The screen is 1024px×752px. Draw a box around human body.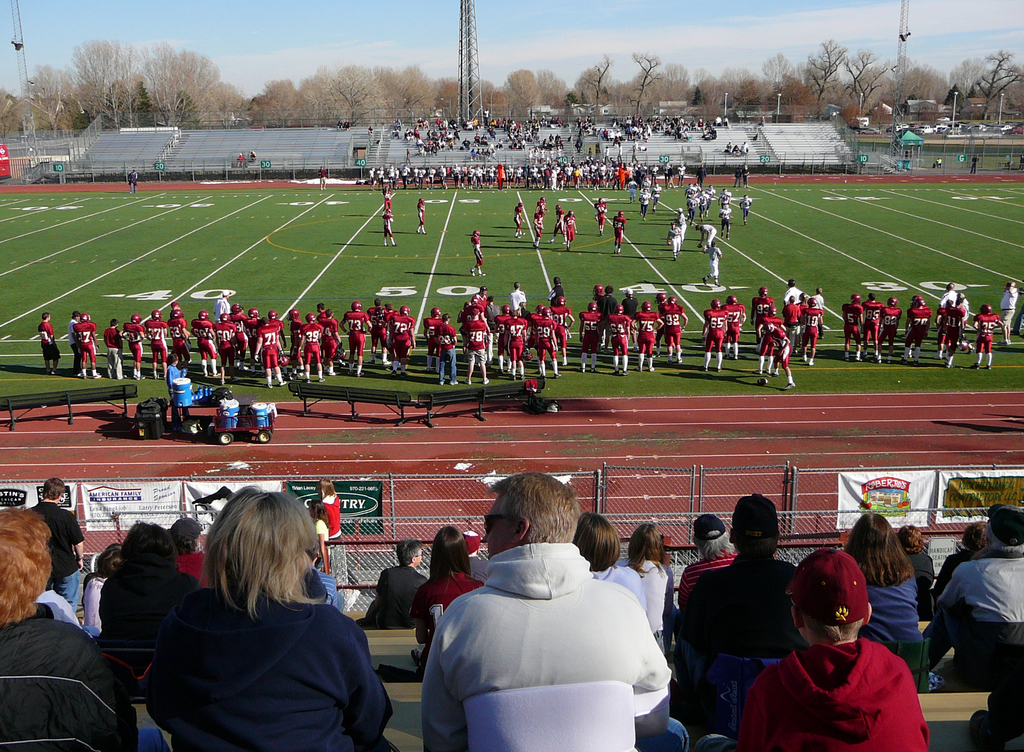
locate(671, 495, 792, 728).
